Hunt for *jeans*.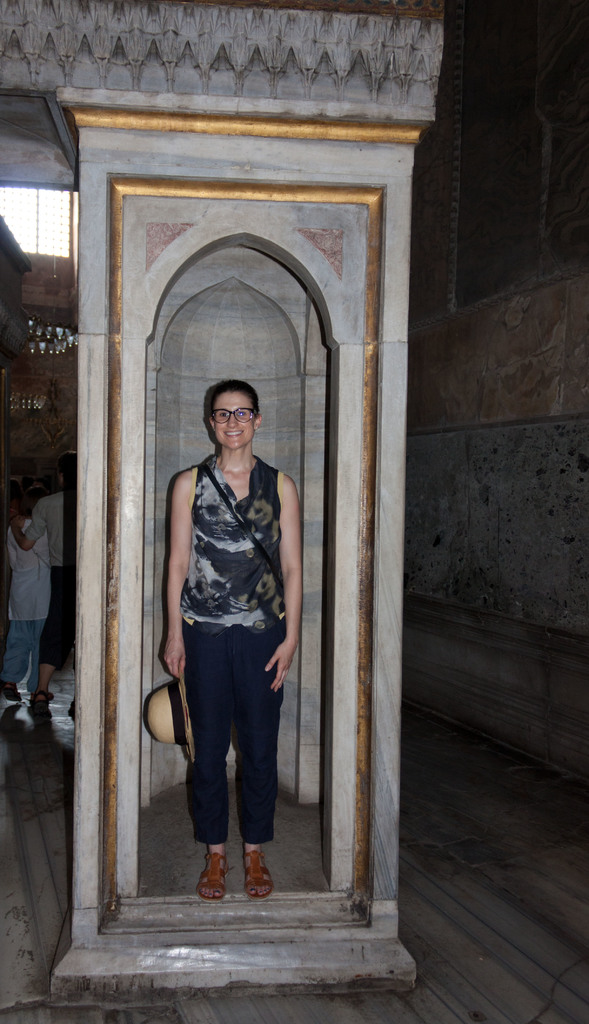
Hunted down at l=0, t=616, r=40, b=686.
